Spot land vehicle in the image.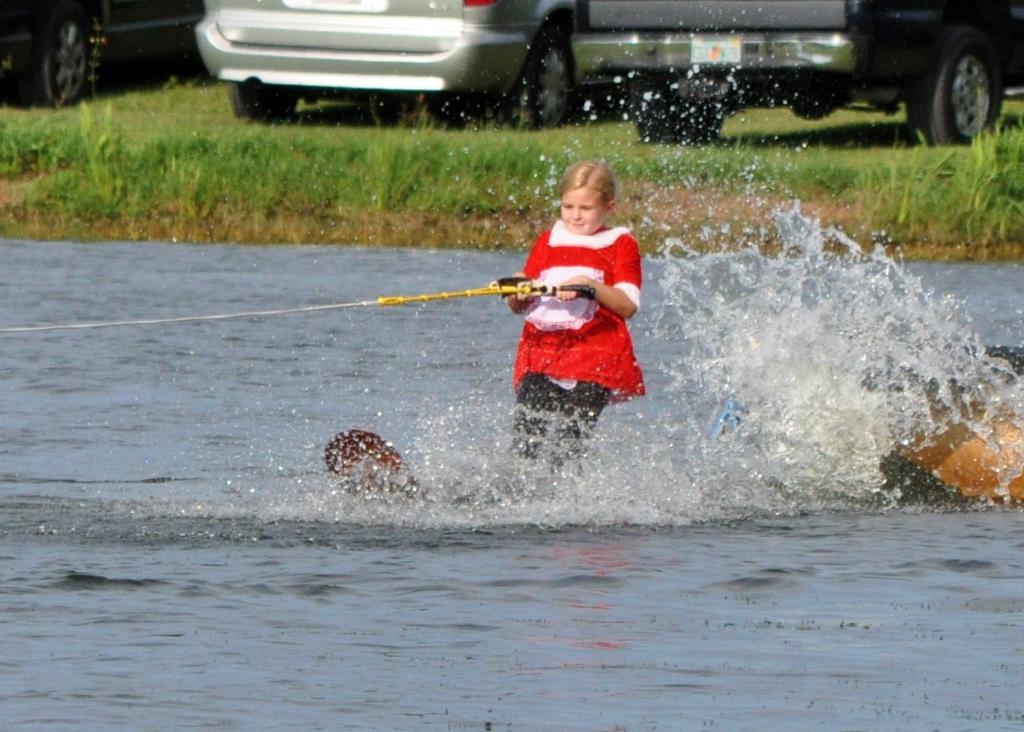
land vehicle found at locate(564, 0, 1023, 152).
